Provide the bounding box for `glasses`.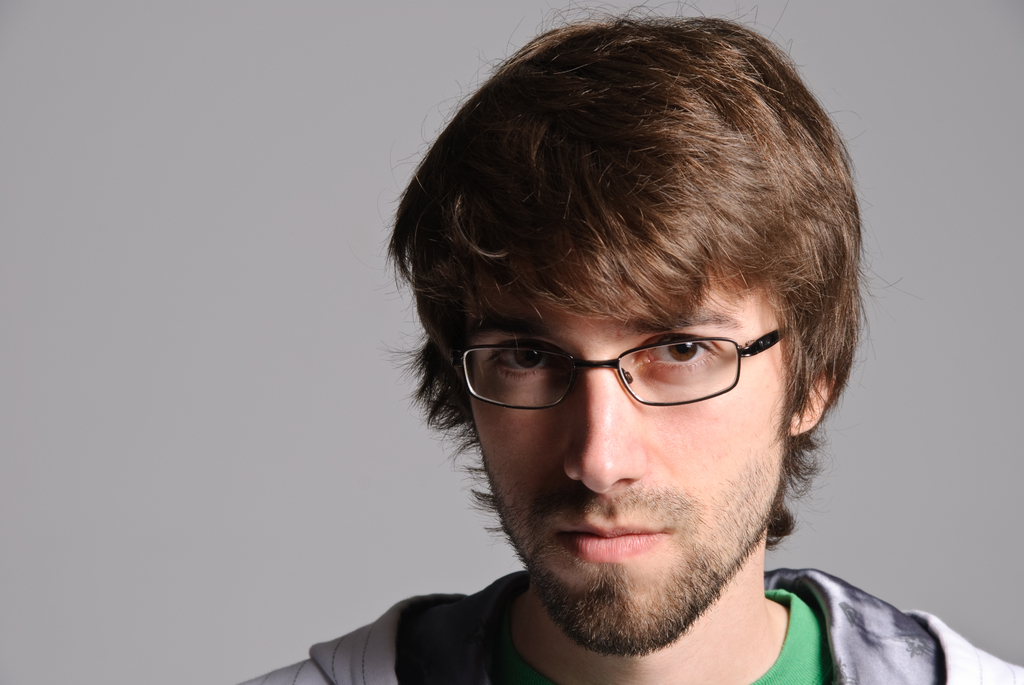
<bbox>460, 310, 827, 414</bbox>.
